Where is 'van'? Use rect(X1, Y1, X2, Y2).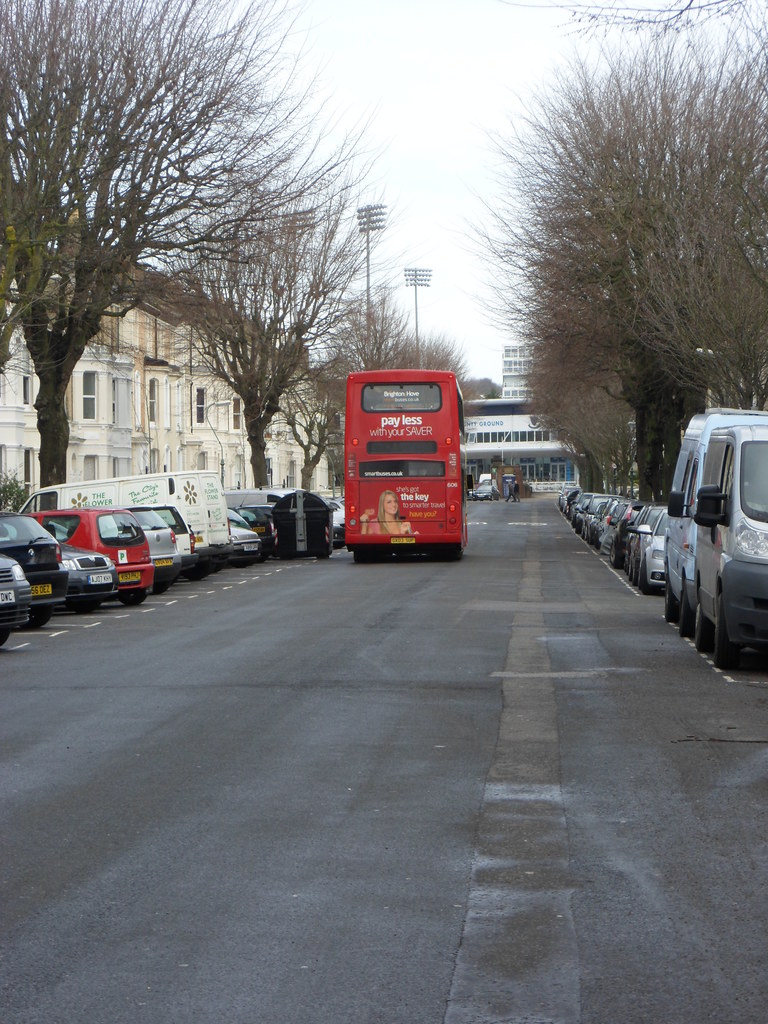
rect(200, 468, 236, 574).
